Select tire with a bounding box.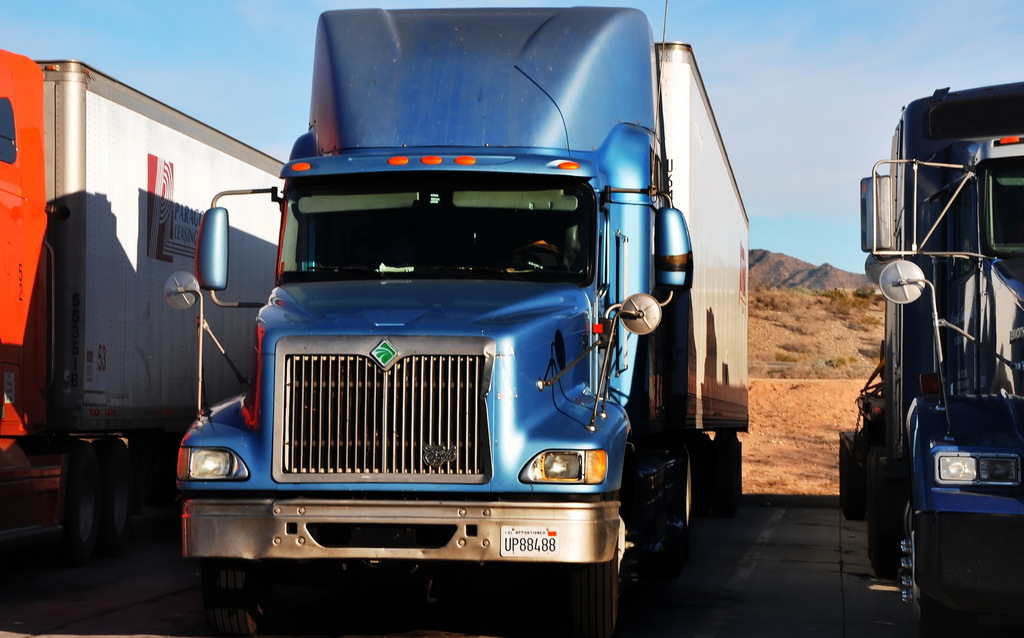
bbox=[837, 445, 865, 519].
